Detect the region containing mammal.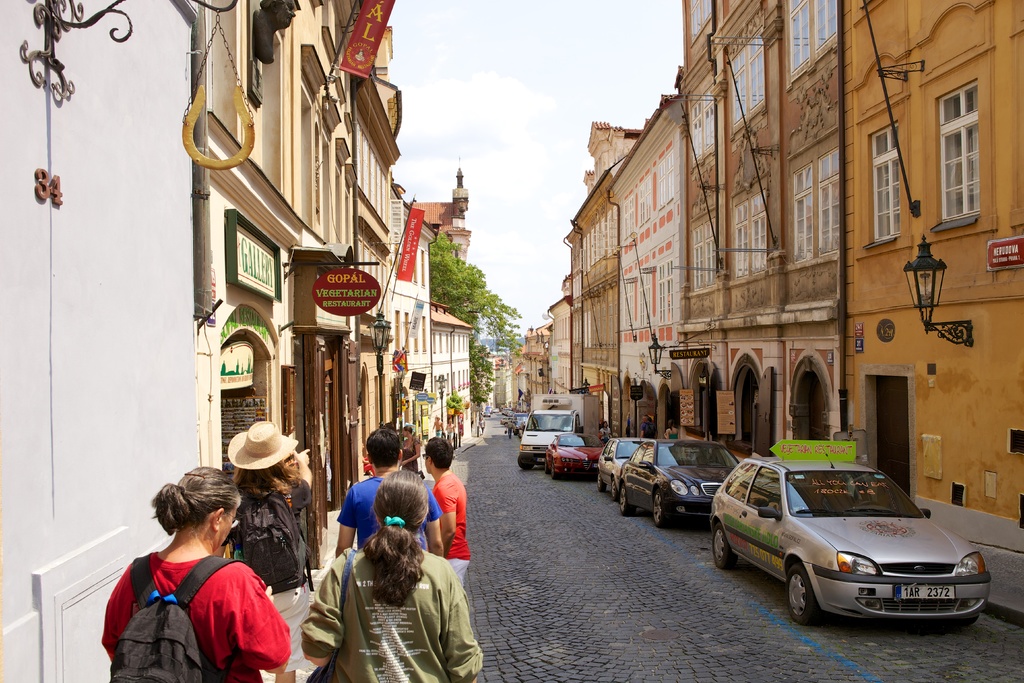
left=421, top=436, right=467, bottom=587.
